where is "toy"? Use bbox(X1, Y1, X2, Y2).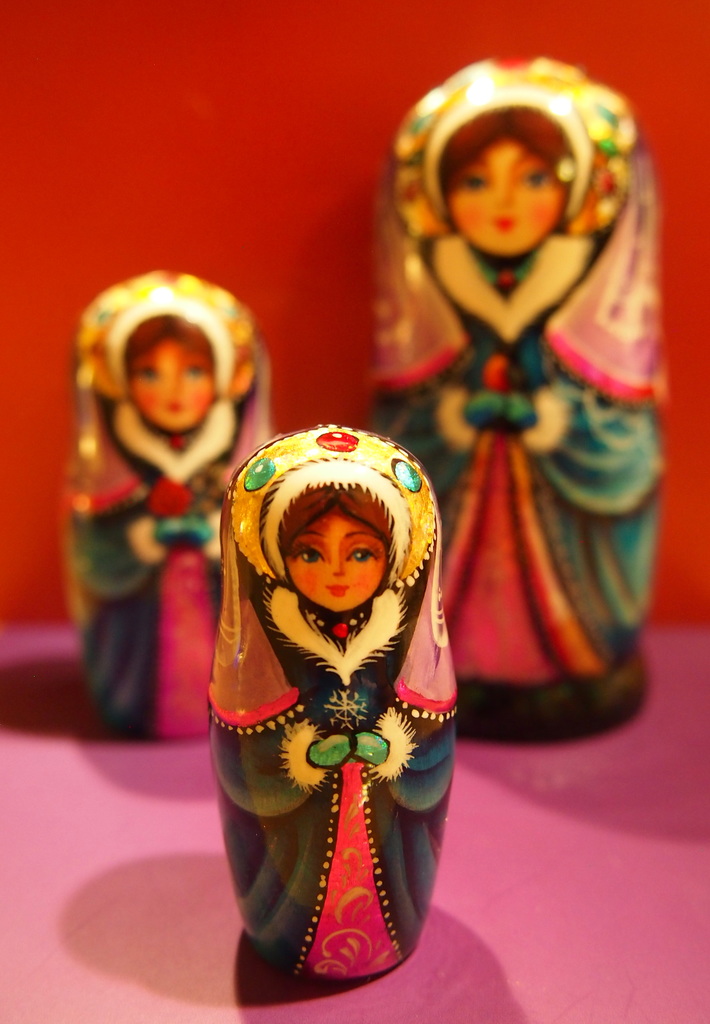
bbox(177, 399, 481, 1004).
